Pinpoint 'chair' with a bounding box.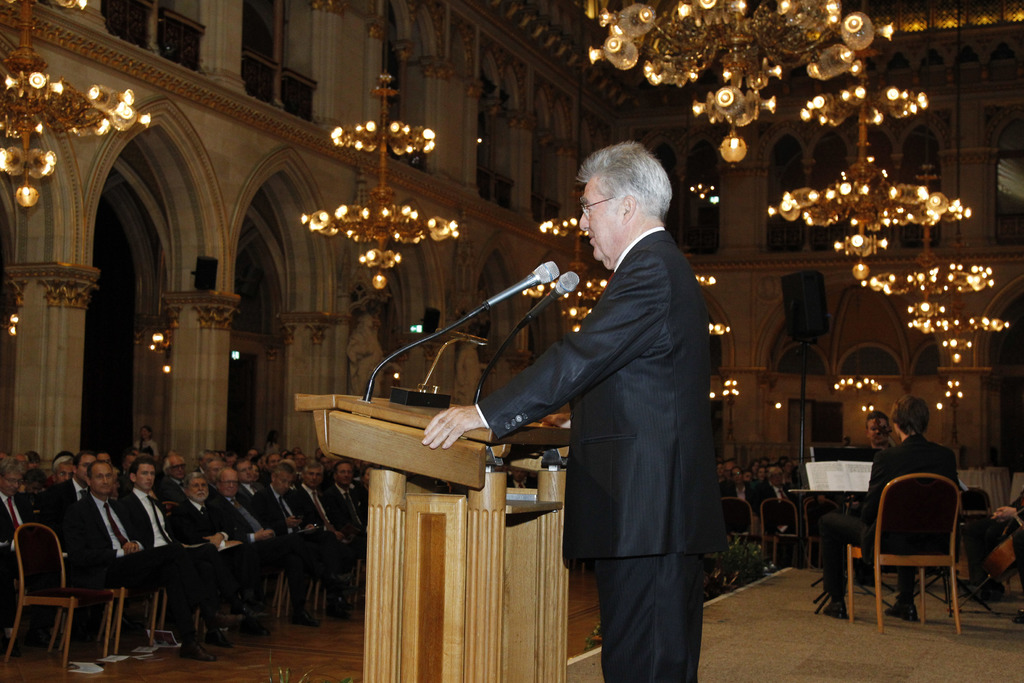
<bbox>52, 542, 144, 662</bbox>.
